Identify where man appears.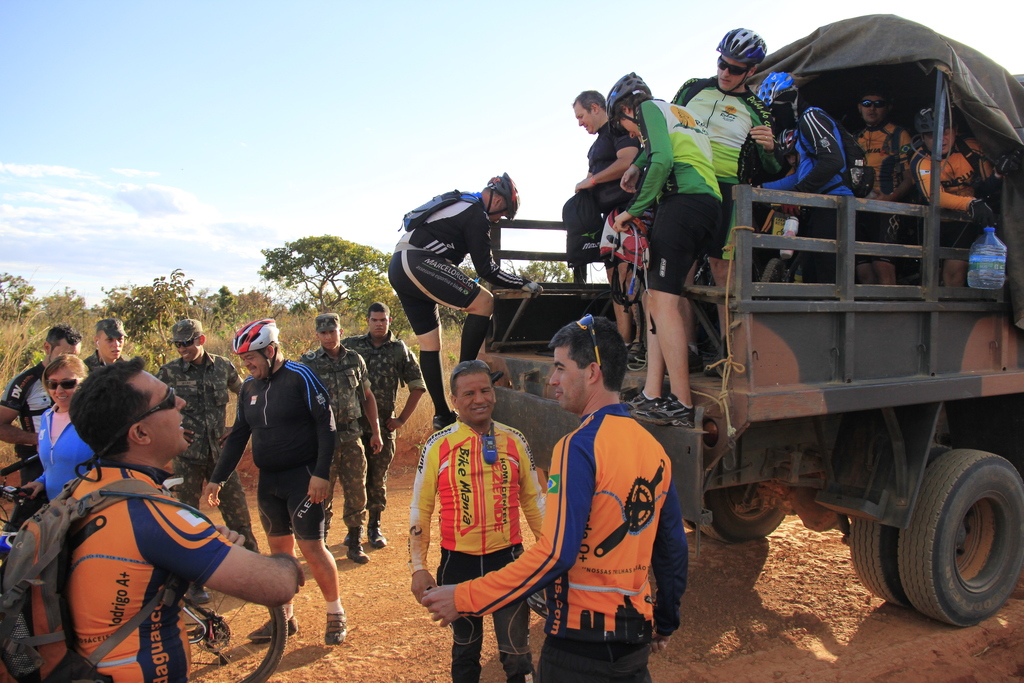
Appears at <bbox>762, 64, 860, 281</bbox>.
